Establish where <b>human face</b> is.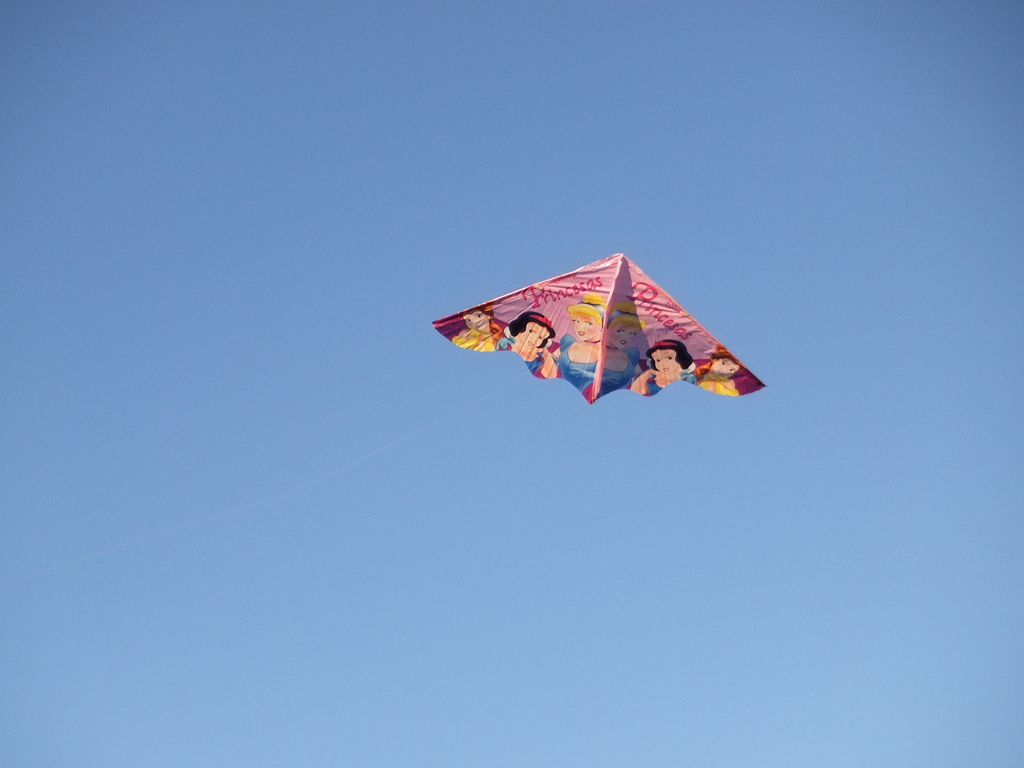
Established at (647, 349, 679, 374).
